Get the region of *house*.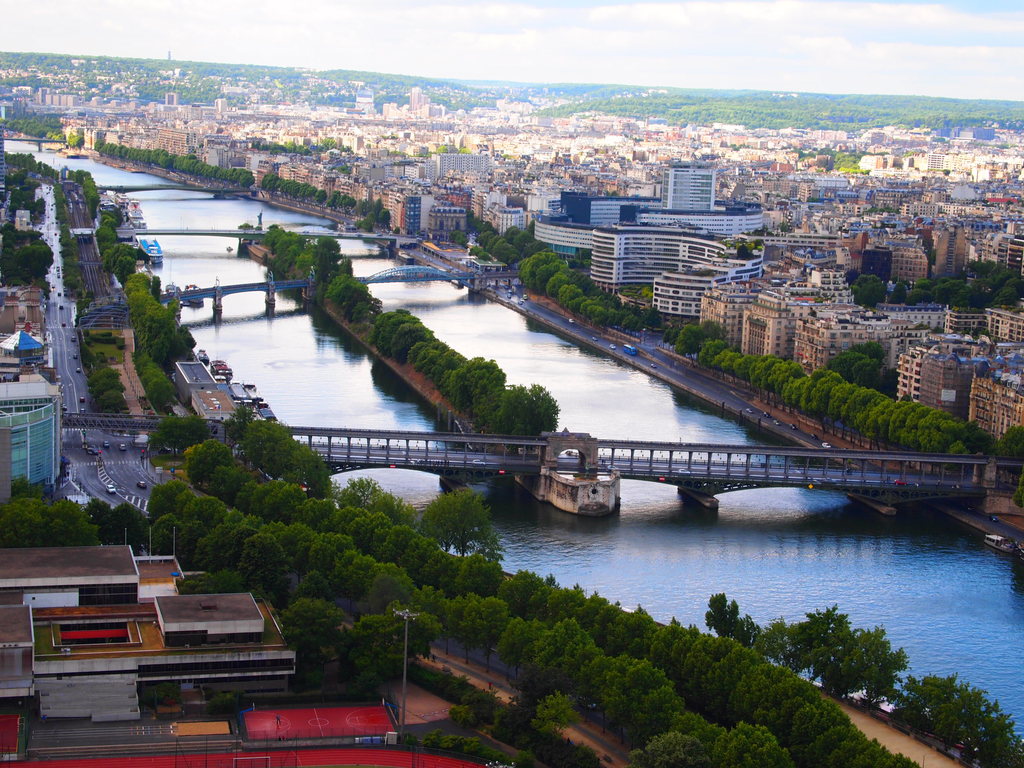
x1=157 y1=129 x2=201 y2=157.
